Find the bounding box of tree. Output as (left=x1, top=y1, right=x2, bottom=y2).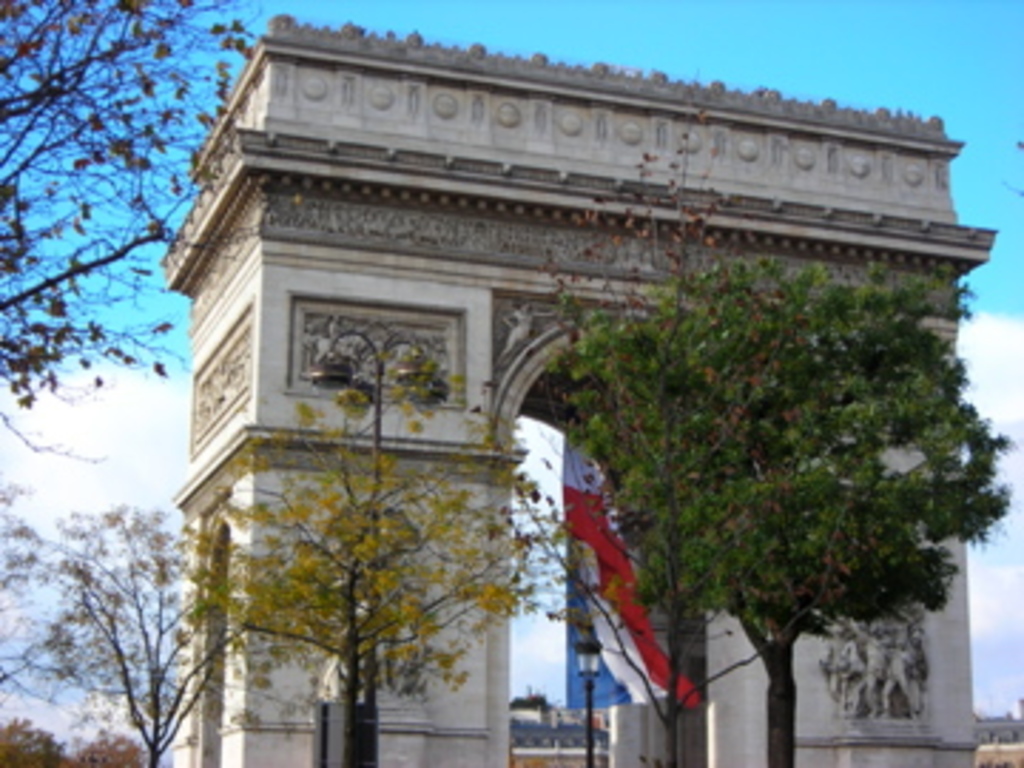
(left=558, top=219, right=1004, bottom=703).
